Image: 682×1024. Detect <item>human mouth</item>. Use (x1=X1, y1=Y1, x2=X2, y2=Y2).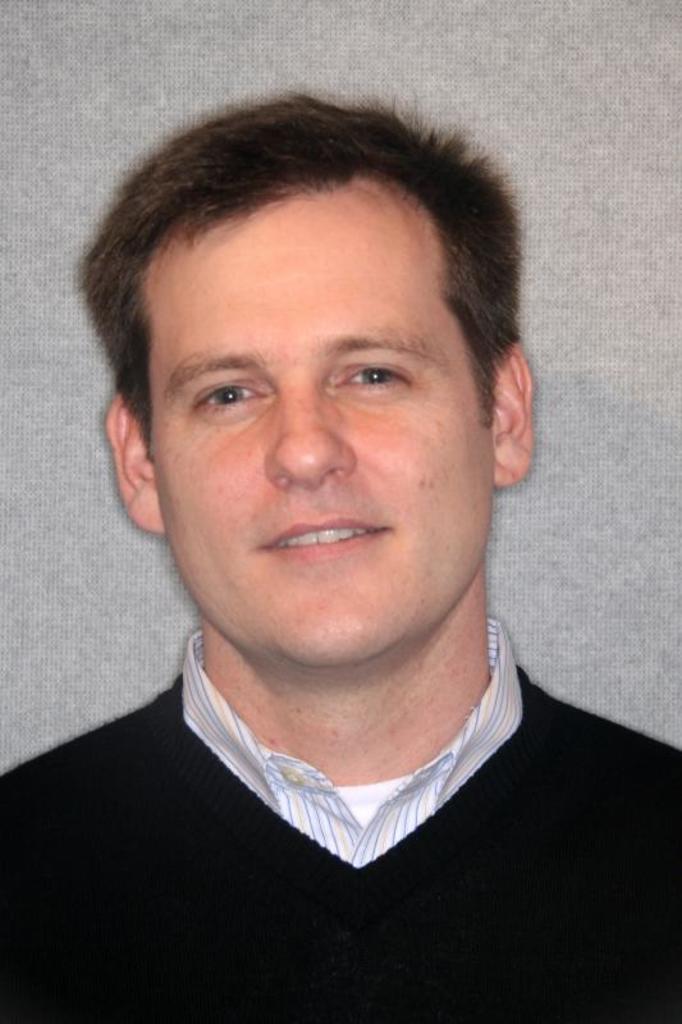
(x1=252, y1=508, x2=386, y2=568).
